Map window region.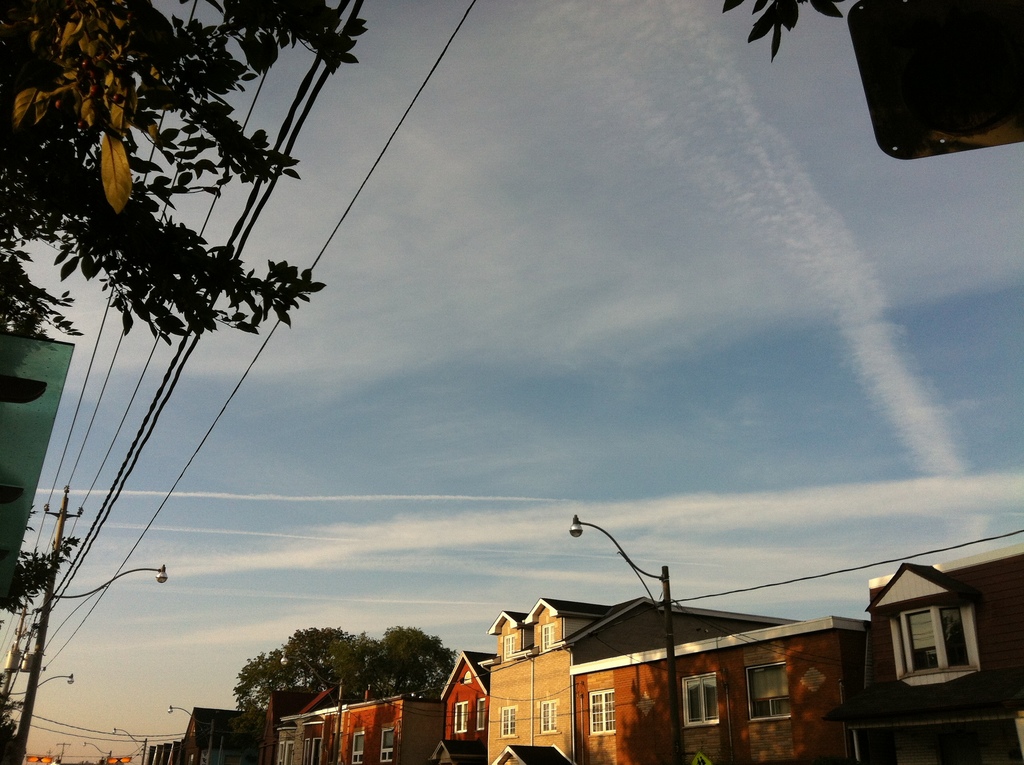
Mapped to <region>679, 674, 723, 732</region>.
